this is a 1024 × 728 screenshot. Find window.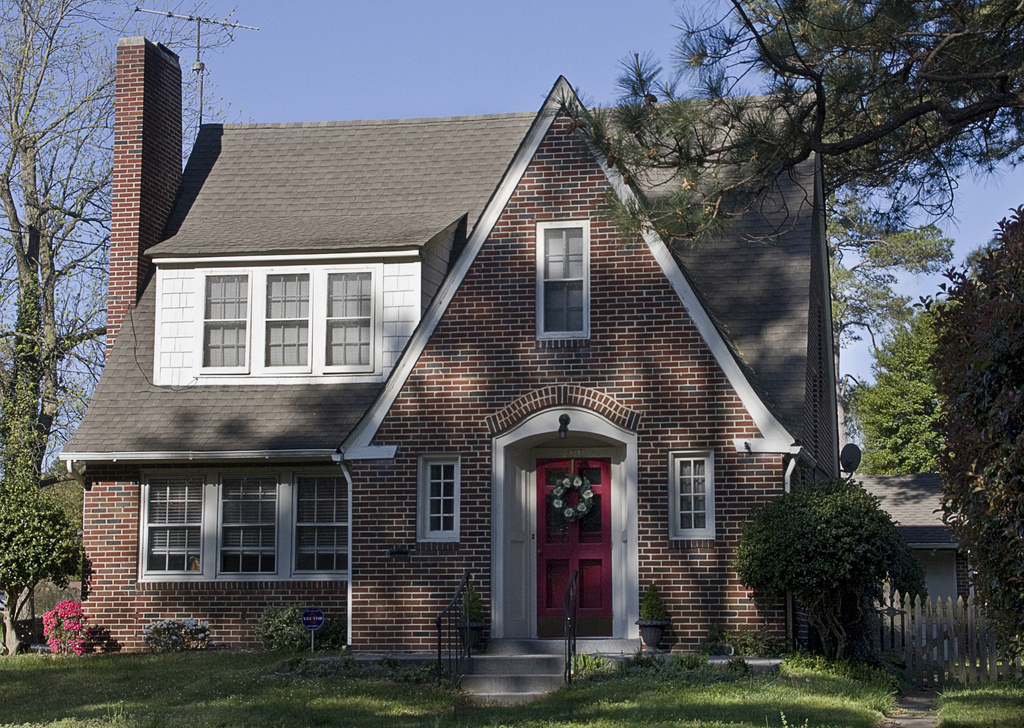
Bounding box: 536 217 585 343.
